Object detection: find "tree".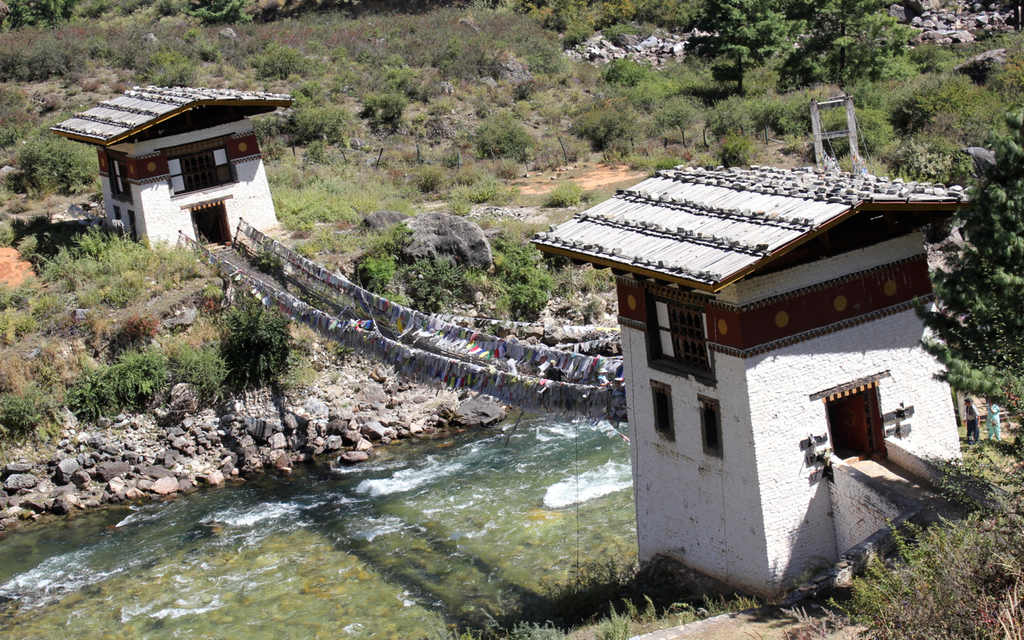
select_region(66, 367, 102, 439).
